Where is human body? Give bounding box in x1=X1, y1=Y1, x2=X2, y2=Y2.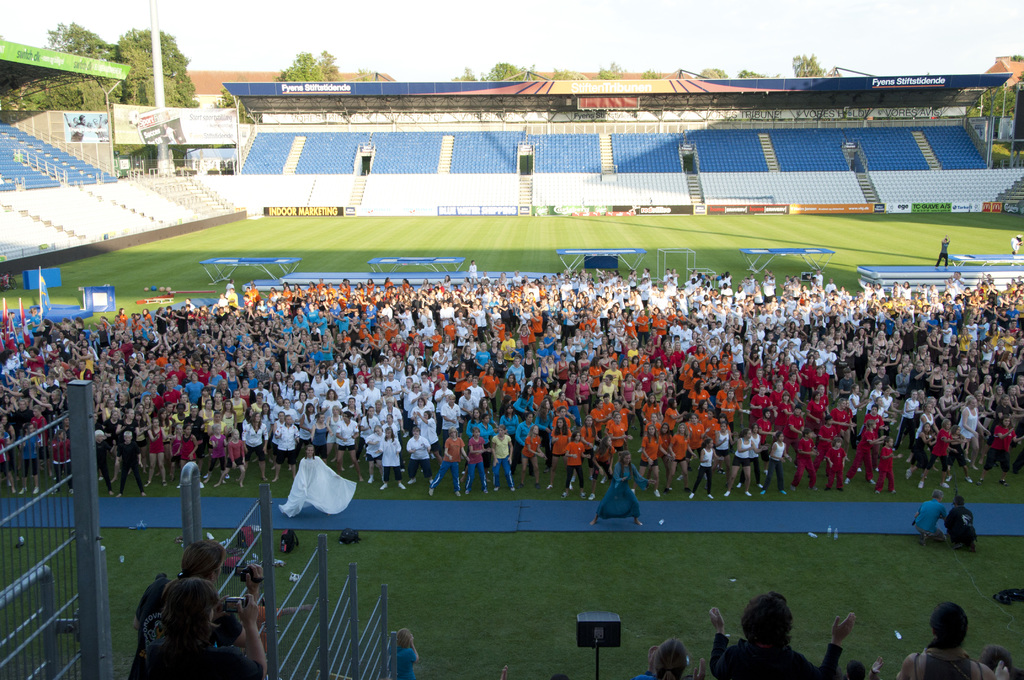
x1=856, y1=352, x2=862, y2=369.
